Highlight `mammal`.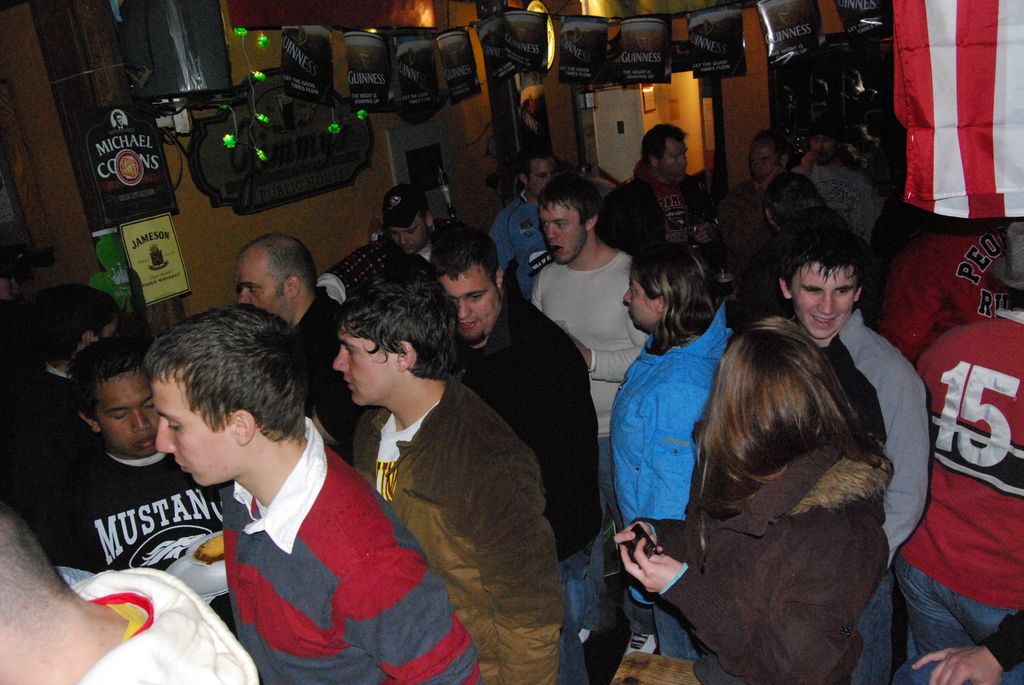
Highlighted region: [x1=611, y1=244, x2=739, y2=652].
